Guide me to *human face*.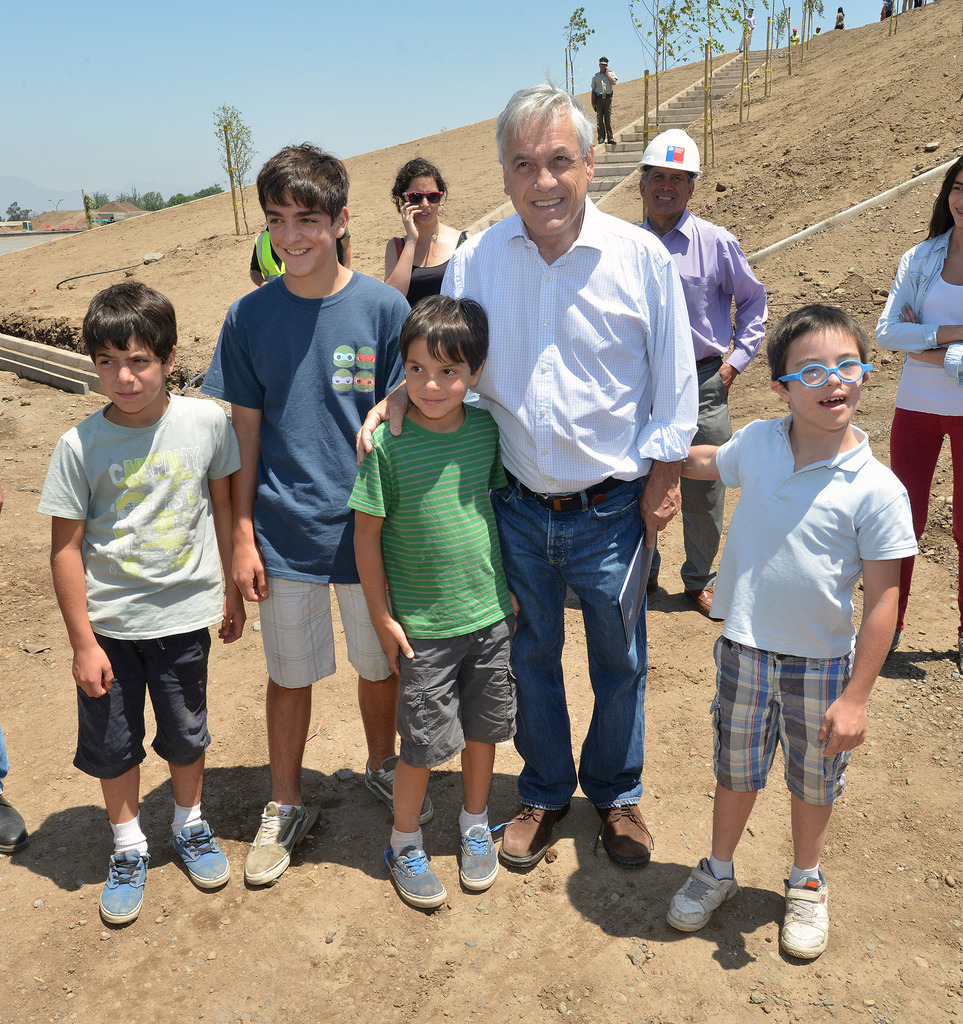
Guidance: 261, 193, 330, 278.
